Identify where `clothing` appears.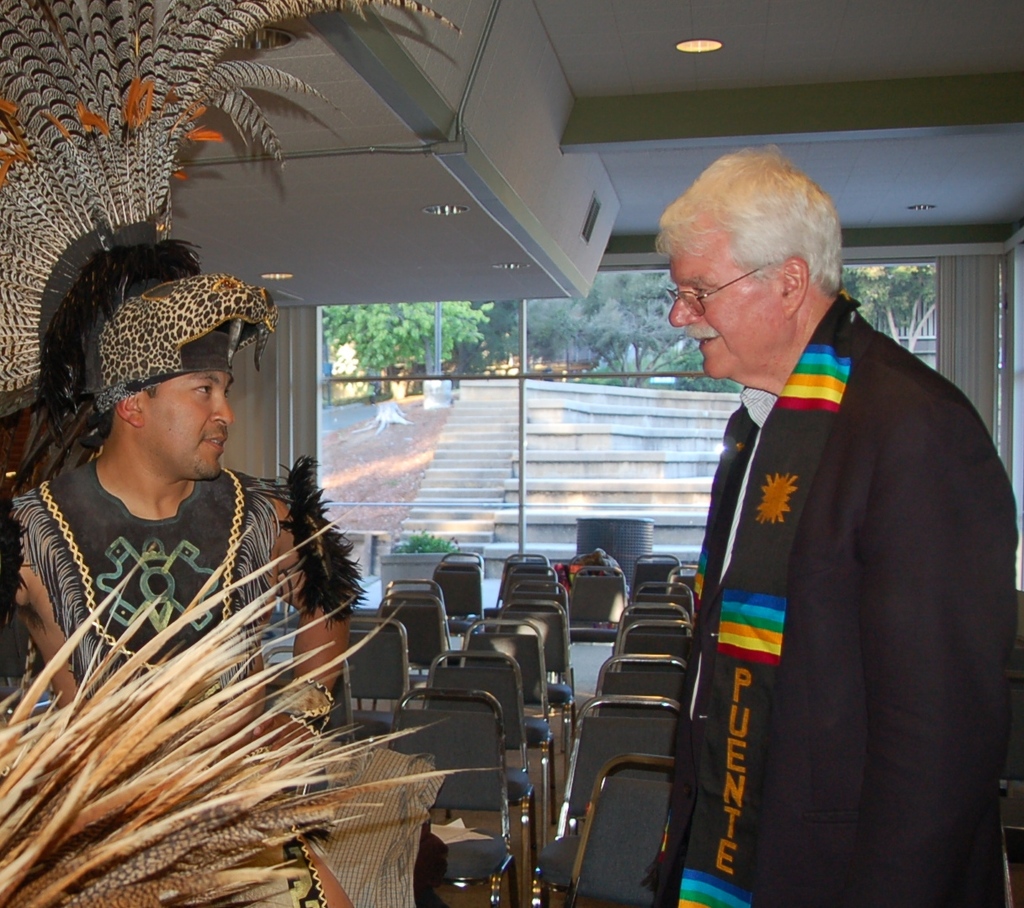
Appears at bbox(684, 258, 1012, 907).
